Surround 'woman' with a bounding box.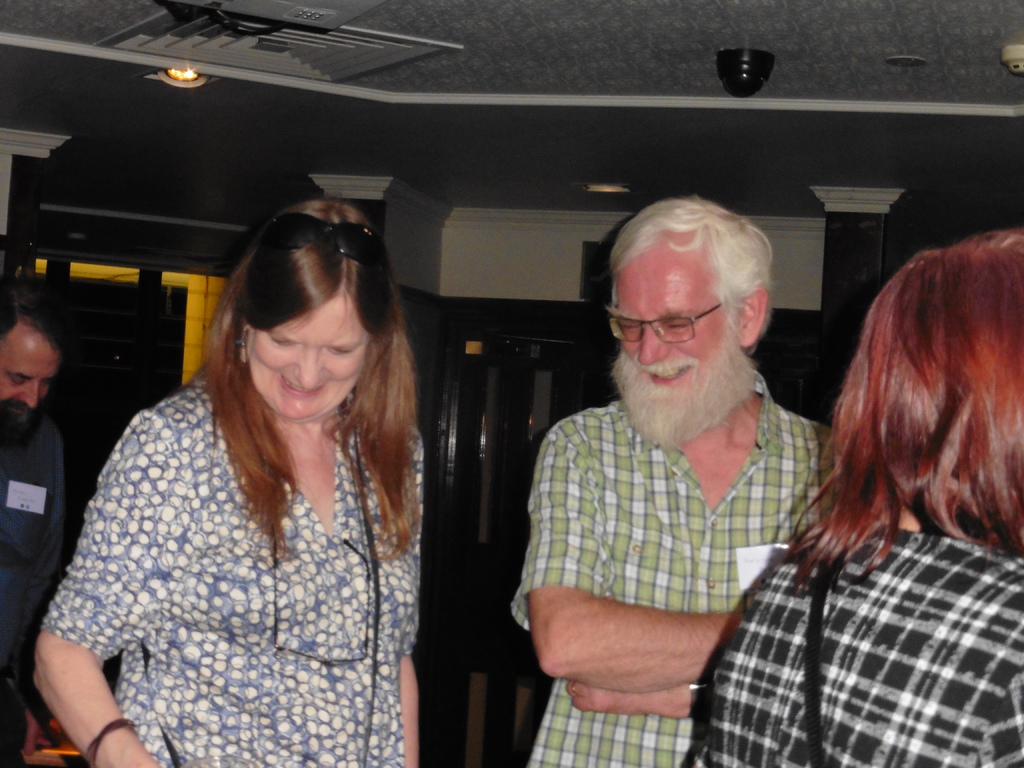
bbox(677, 229, 1023, 767).
